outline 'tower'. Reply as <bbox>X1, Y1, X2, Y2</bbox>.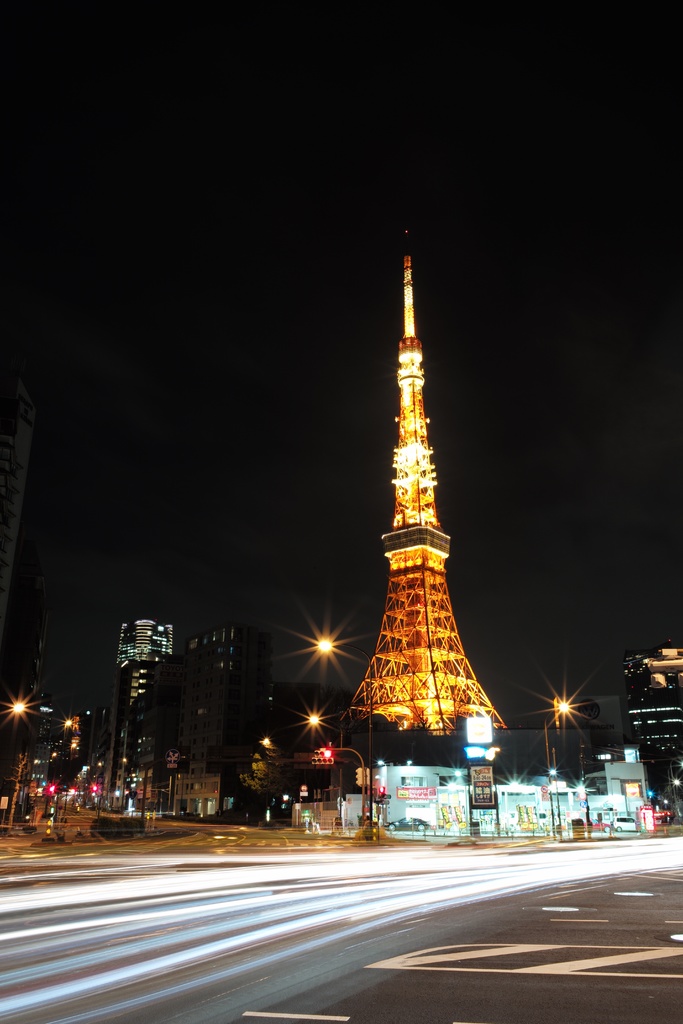
<bbox>325, 228, 516, 753</bbox>.
